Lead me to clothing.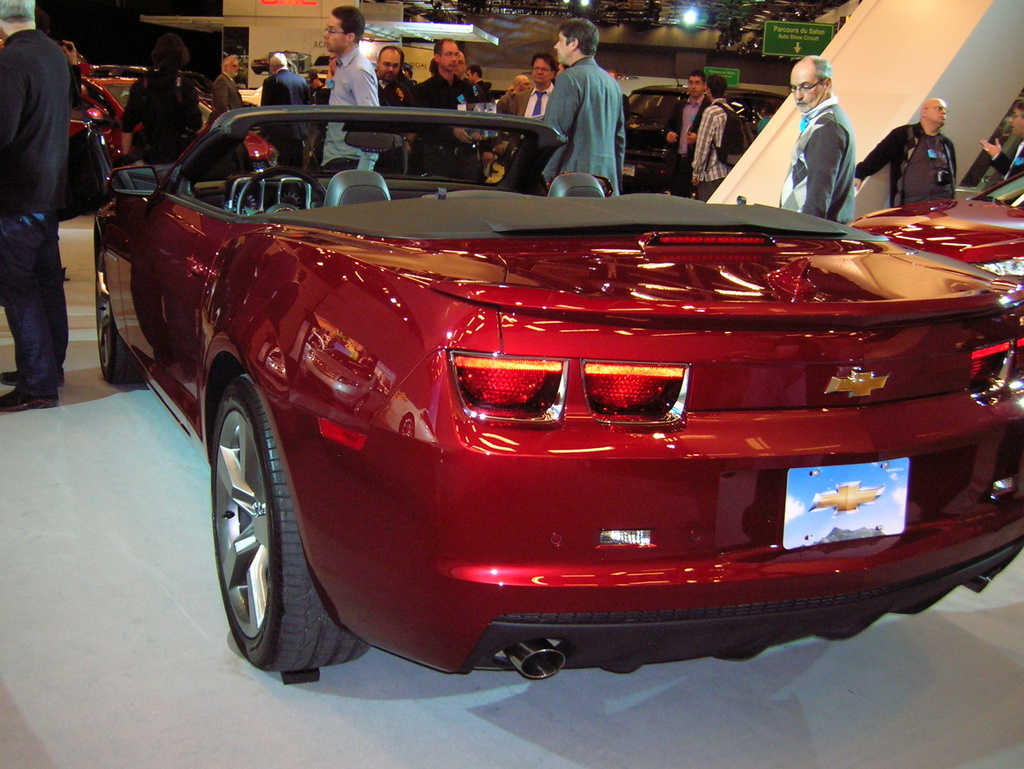
Lead to [266,66,308,174].
